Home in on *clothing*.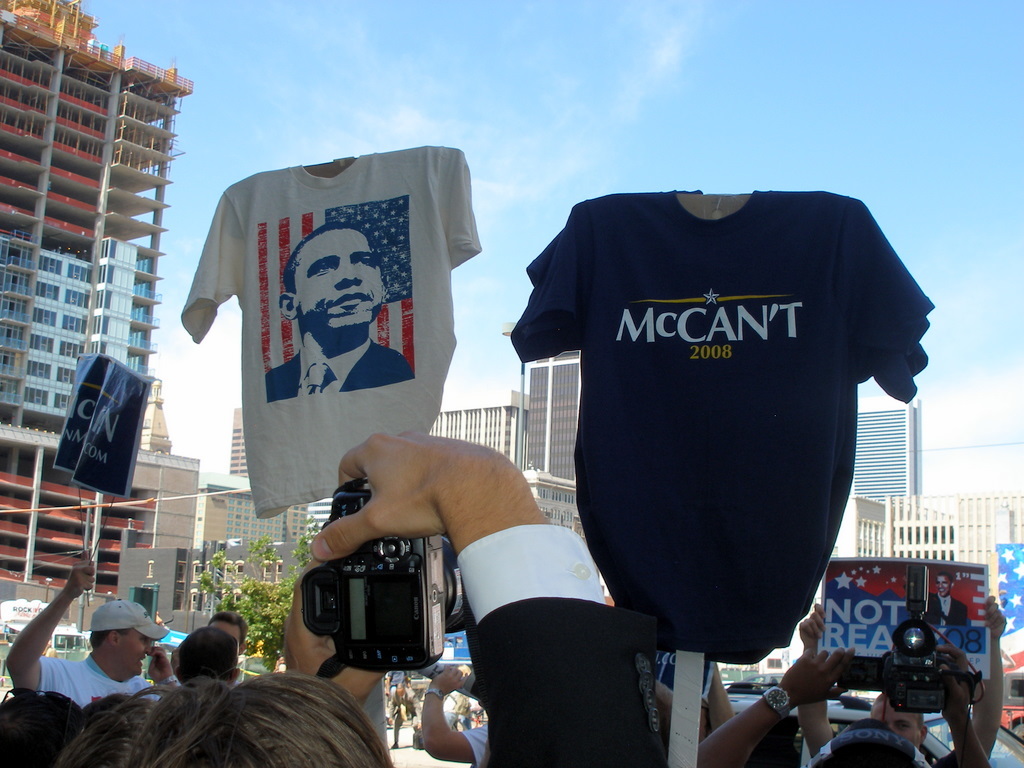
Homed in at l=506, t=192, r=930, b=660.
